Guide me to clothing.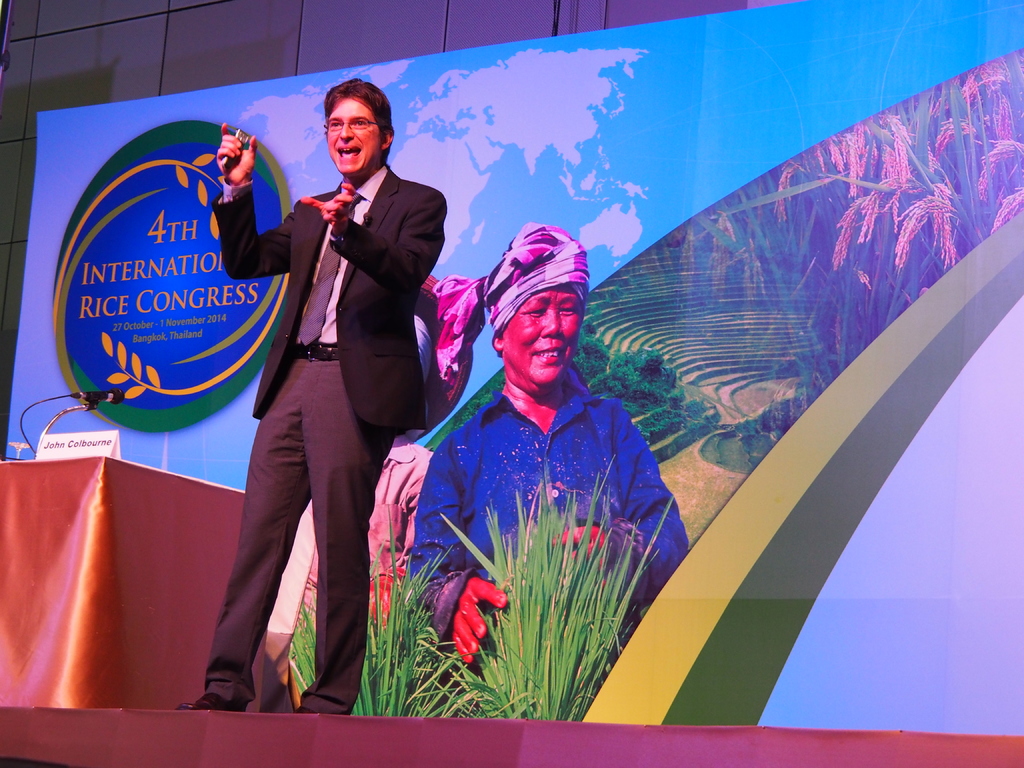
Guidance: region(298, 433, 438, 630).
